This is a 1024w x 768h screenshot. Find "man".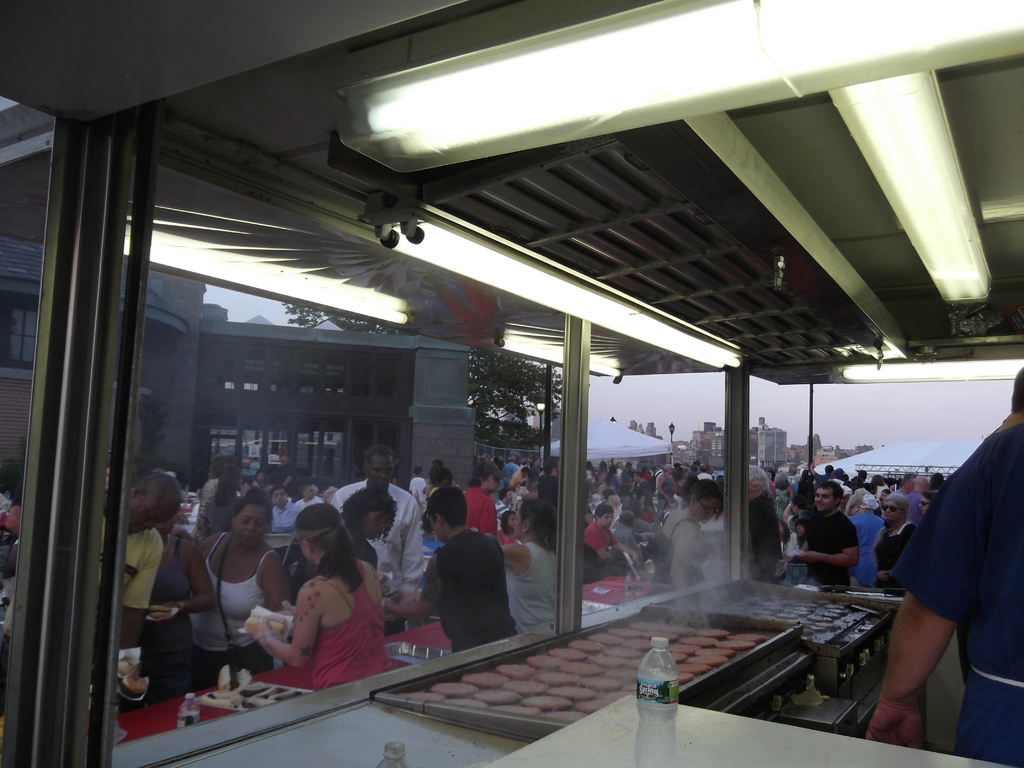
Bounding box: select_region(908, 474, 932, 525).
